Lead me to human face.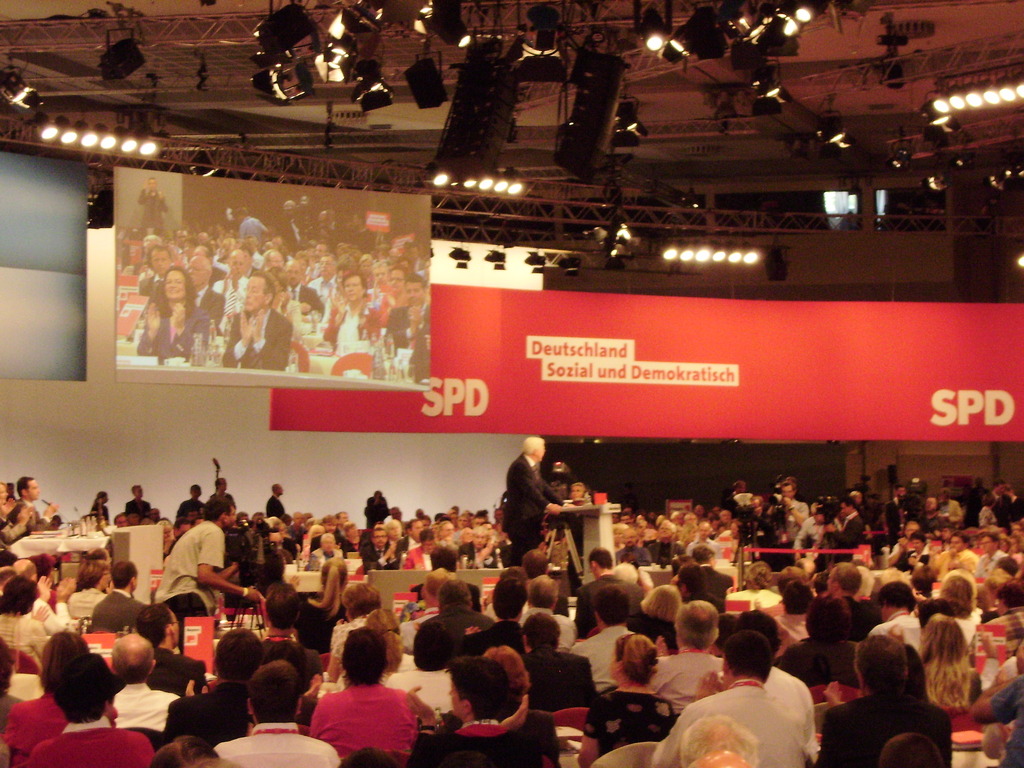
Lead to crop(170, 614, 182, 646).
